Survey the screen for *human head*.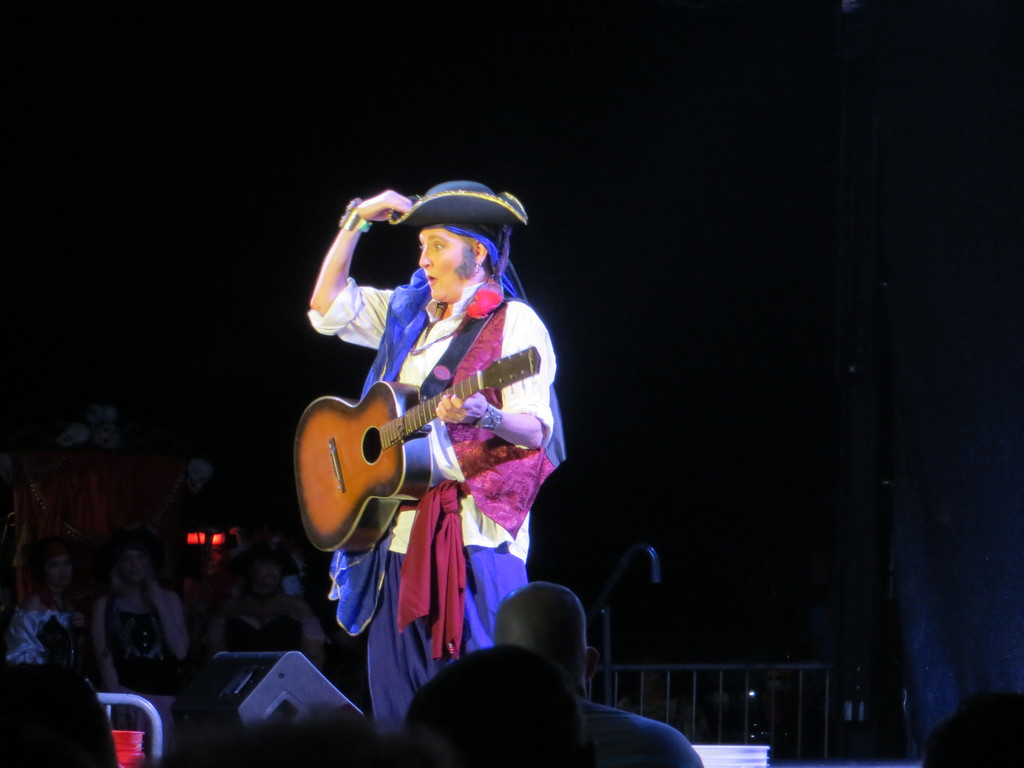
Survey found: detection(249, 545, 283, 589).
